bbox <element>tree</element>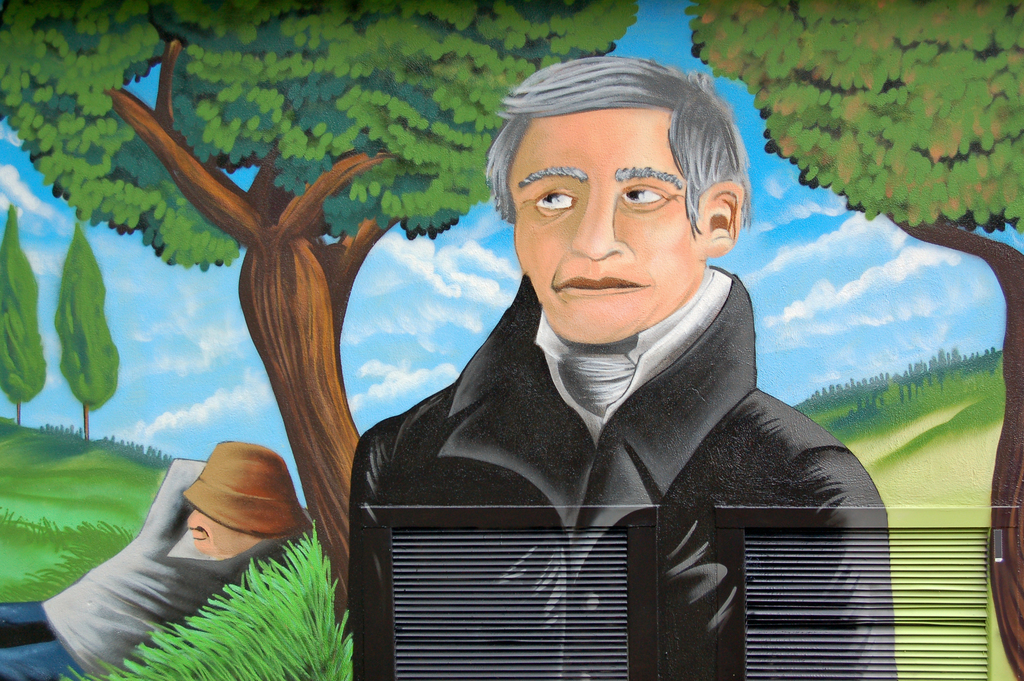
detection(0, 206, 49, 430)
